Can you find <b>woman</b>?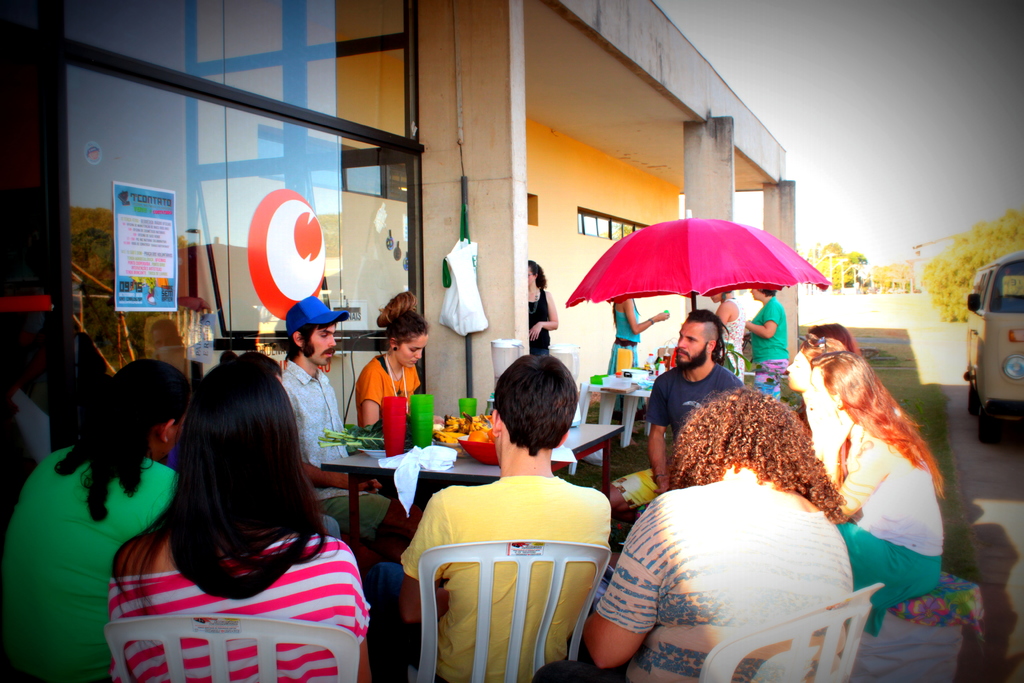
Yes, bounding box: select_region(0, 354, 191, 682).
